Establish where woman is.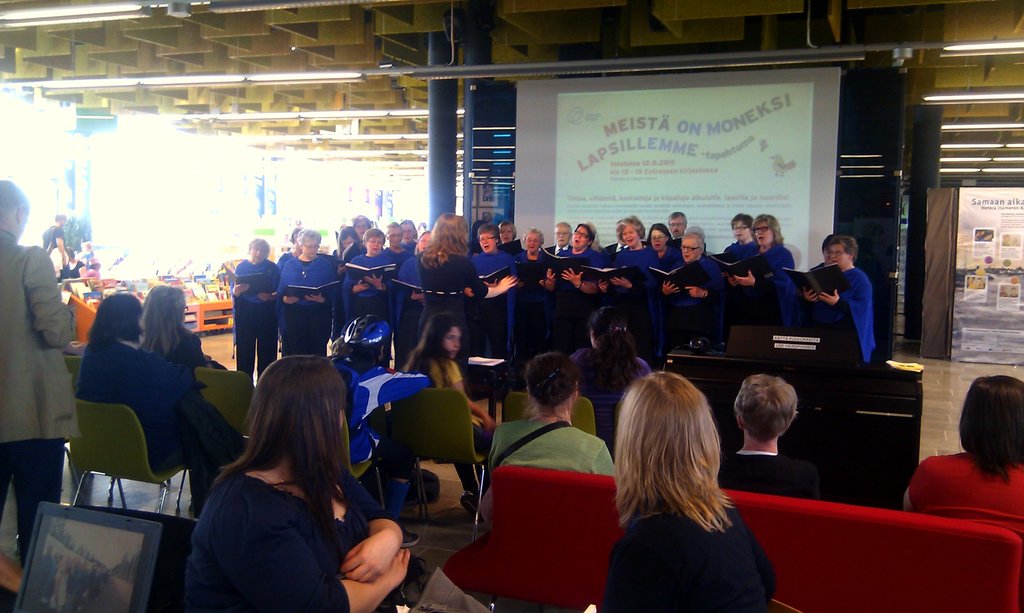
Established at detection(421, 210, 514, 387).
